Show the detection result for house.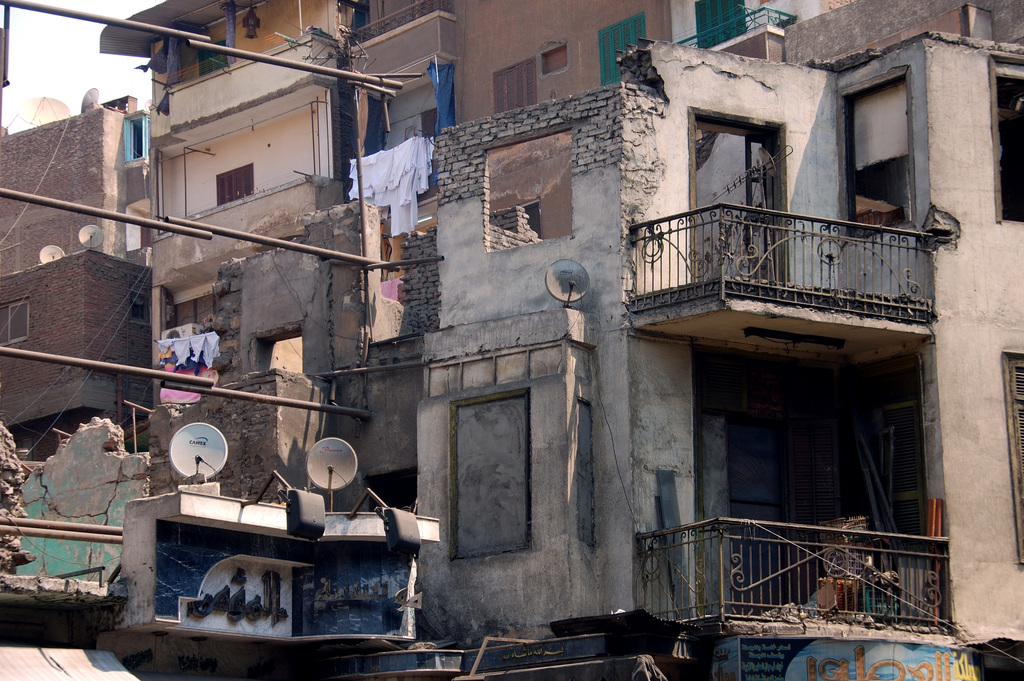
5:245:154:463.
